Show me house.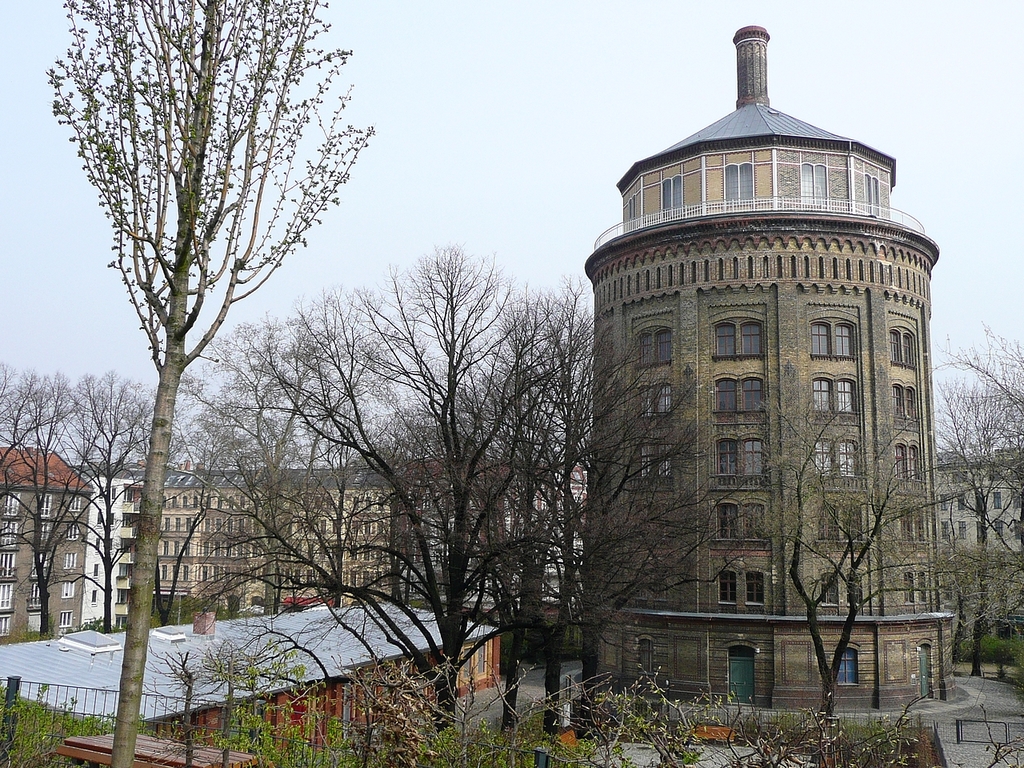
house is here: (941, 450, 1023, 568).
